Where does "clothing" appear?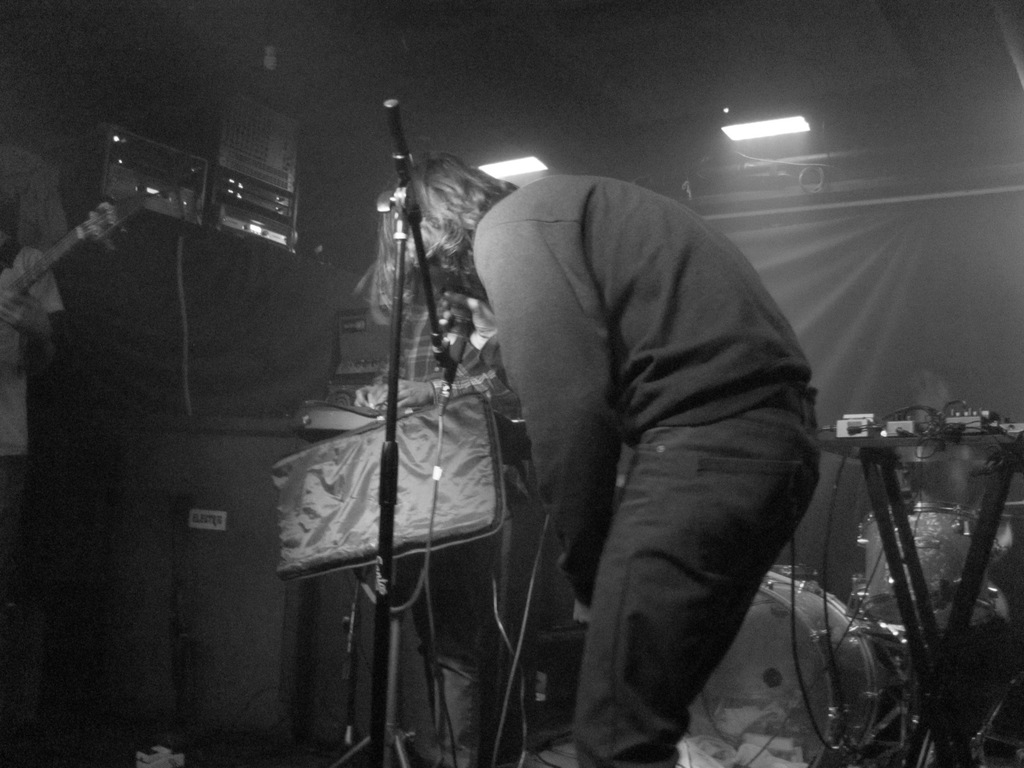
Appears at <bbox>463, 171, 819, 761</bbox>.
